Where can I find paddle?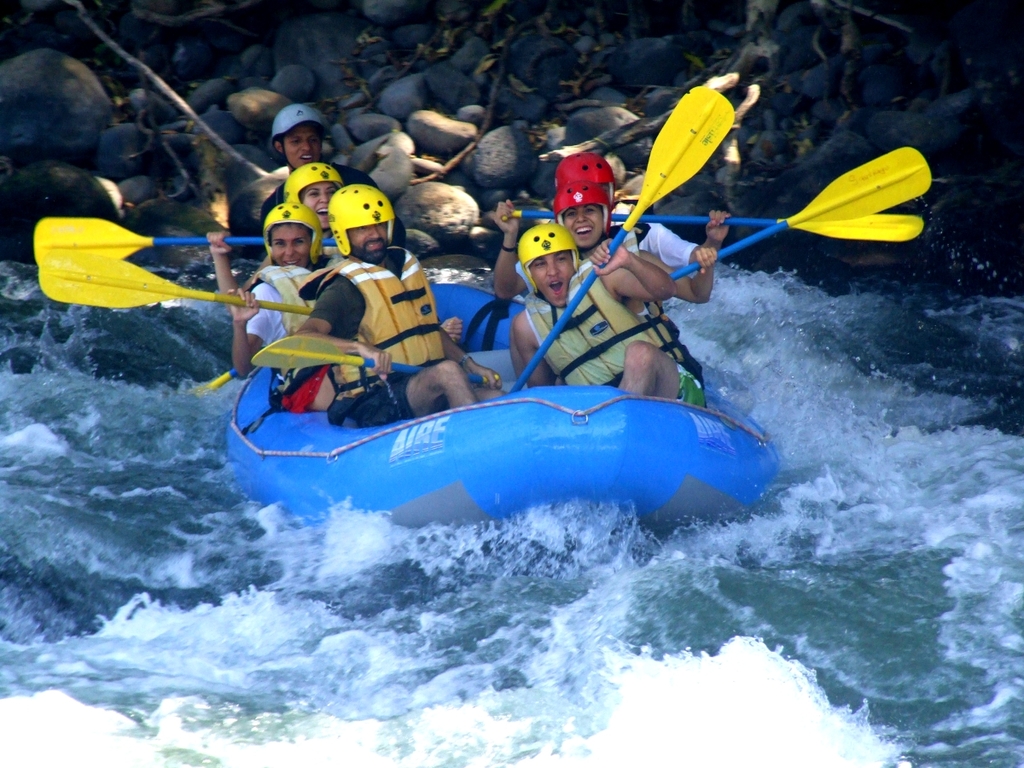
You can find it at pyautogui.locateOnScreen(670, 148, 931, 282).
